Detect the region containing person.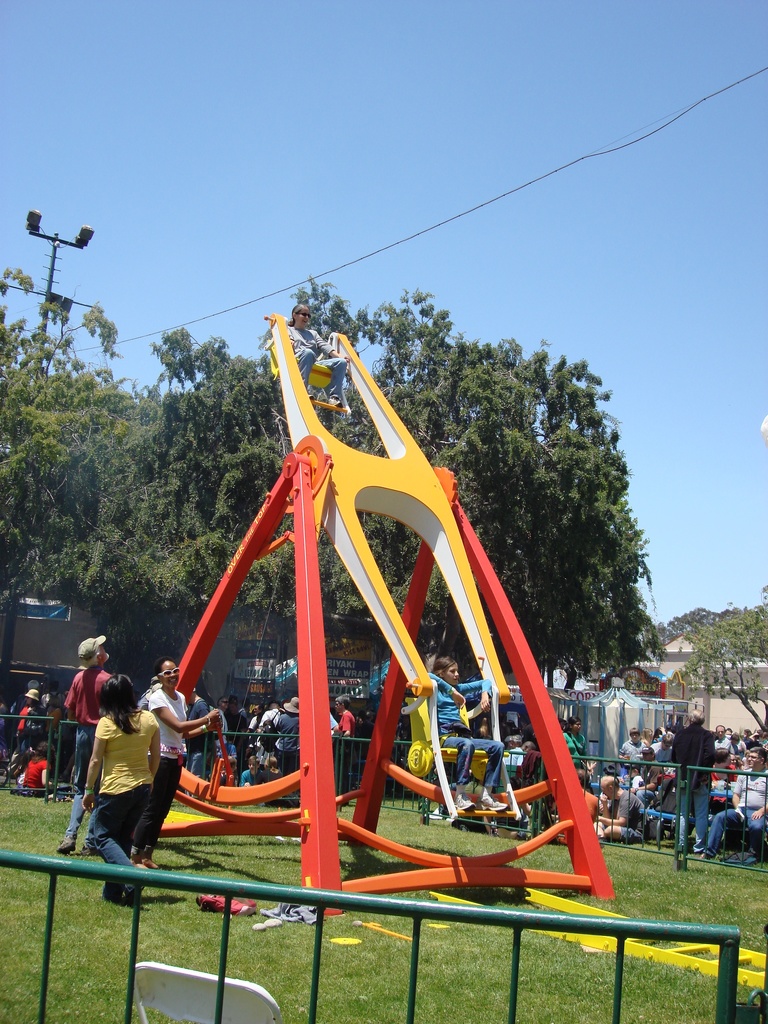
Rect(145, 655, 216, 869).
